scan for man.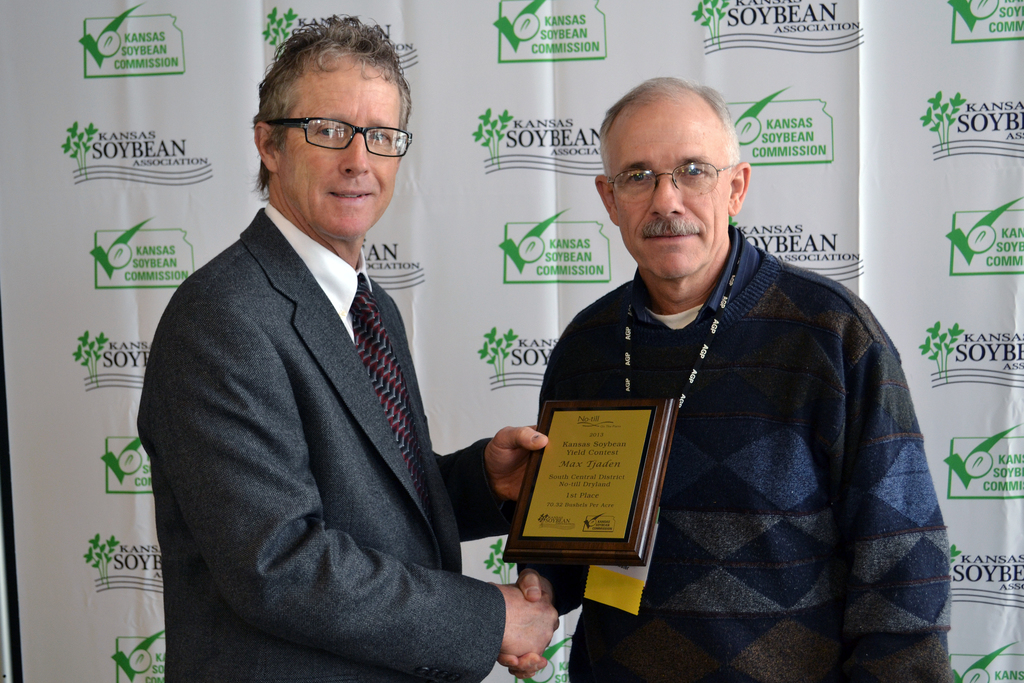
Scan result: 136:31:541:675.
